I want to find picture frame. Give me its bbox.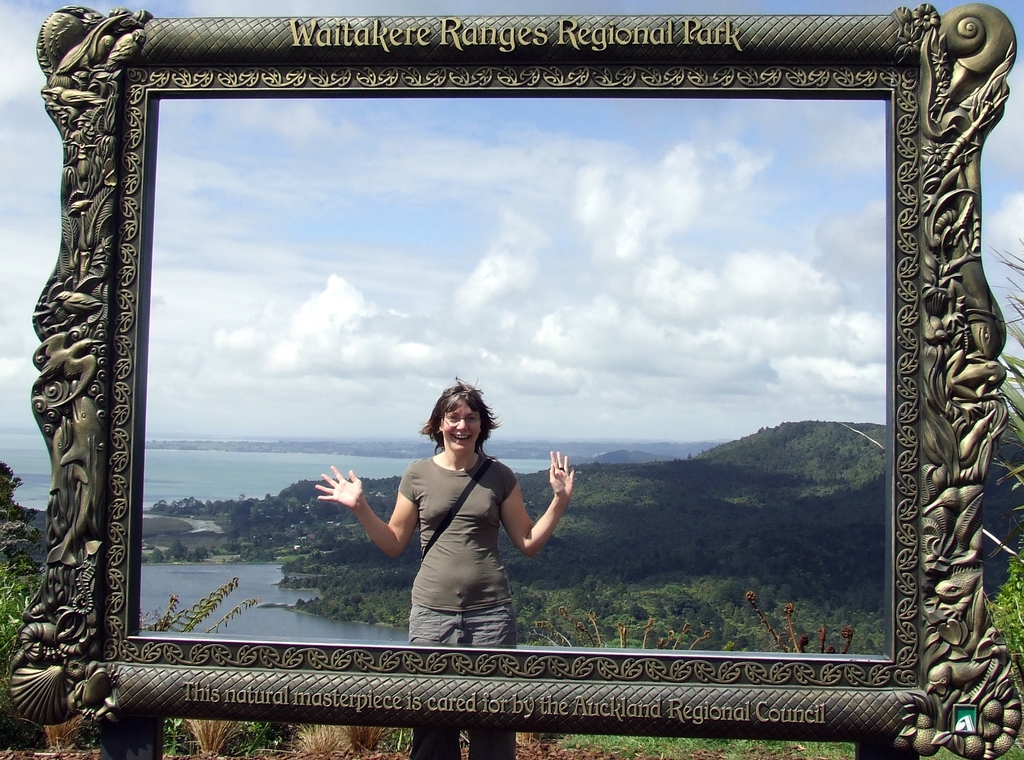
left=13, top=0, right=981, bottom=757.
